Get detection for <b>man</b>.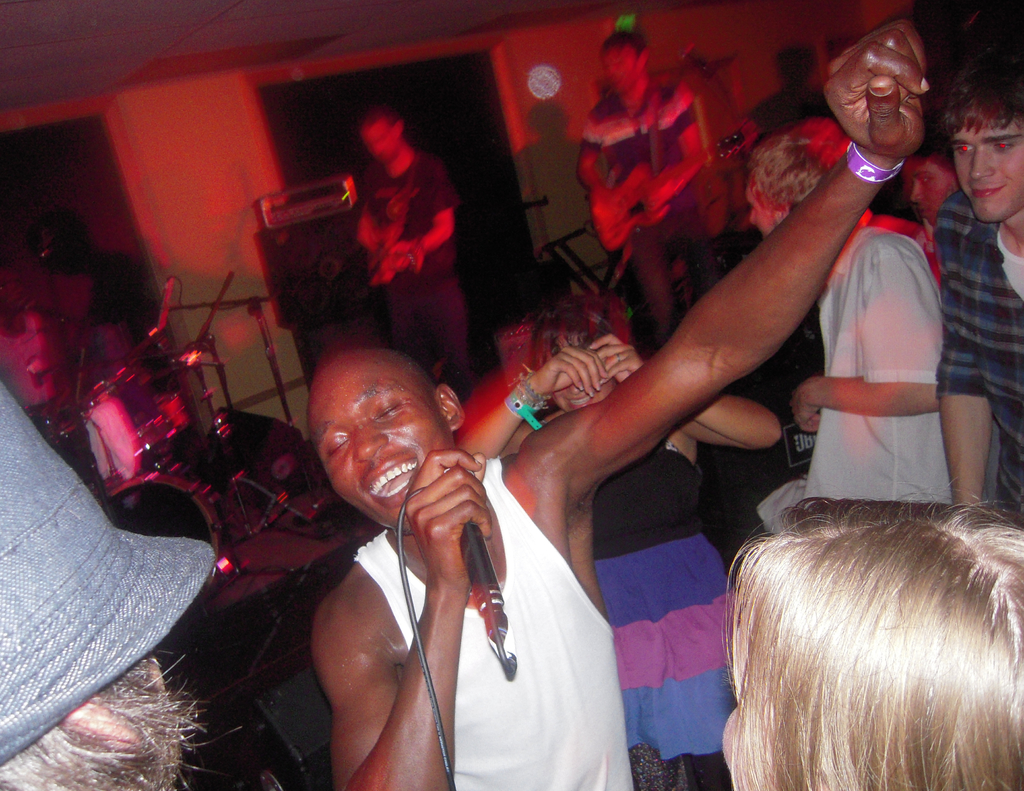
Detection: (x1=298, y1=4, x2=925, y2=790).
